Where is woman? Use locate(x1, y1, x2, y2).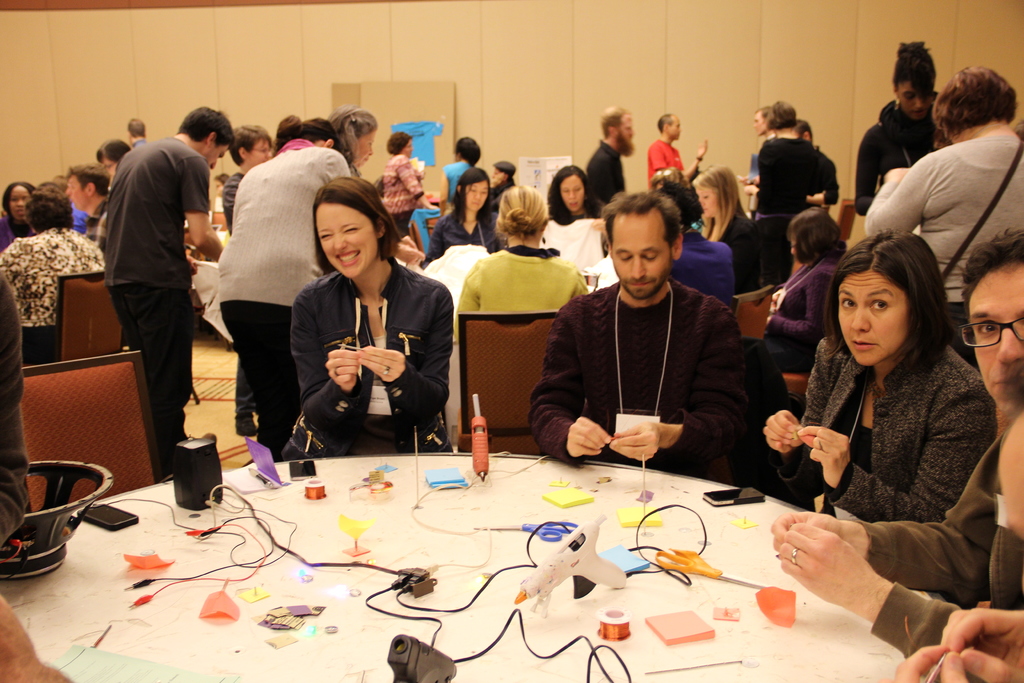
locate(0, 184, 104, 358).
